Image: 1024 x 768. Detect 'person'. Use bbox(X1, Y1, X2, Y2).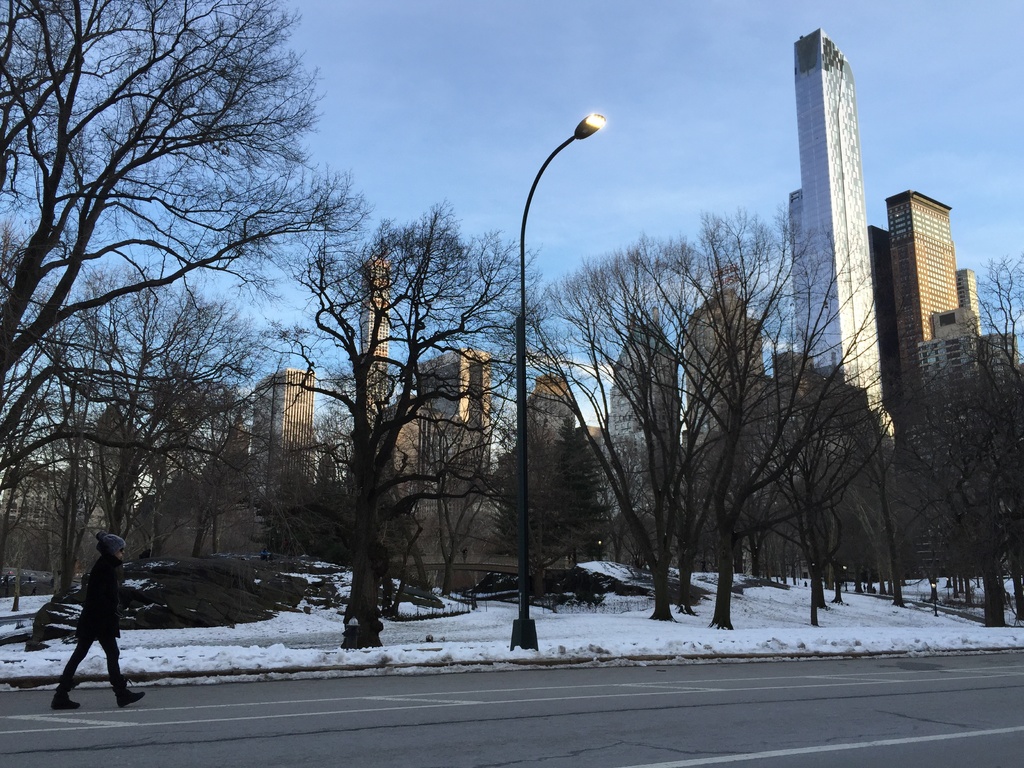
bbox(50, 577, 54, 589).
